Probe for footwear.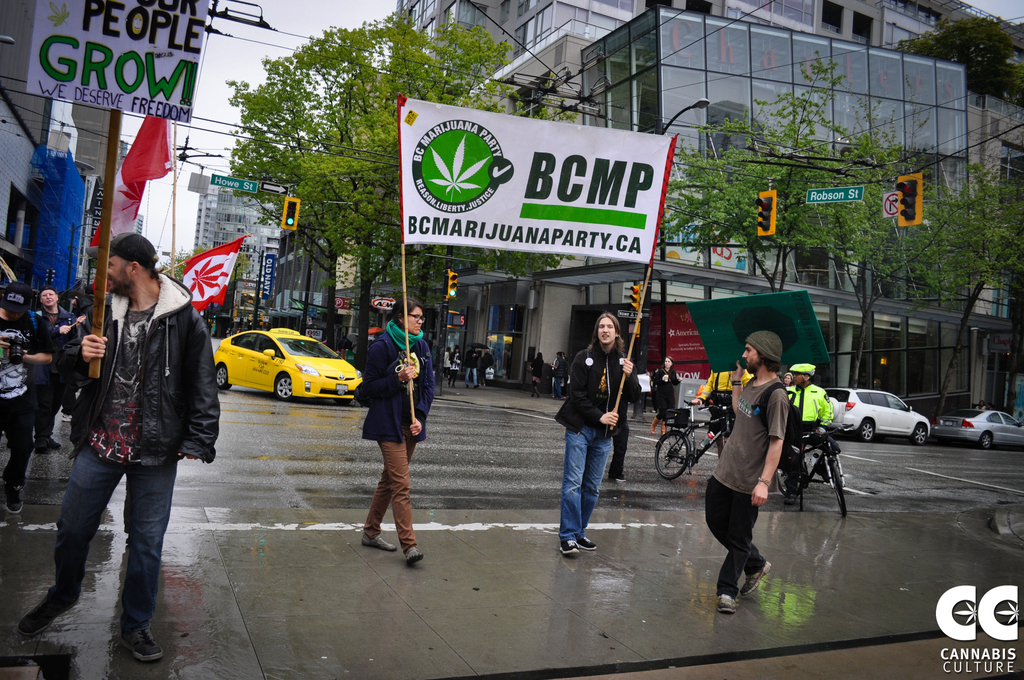
Probe result: box=[476, 386, 484, 391].
